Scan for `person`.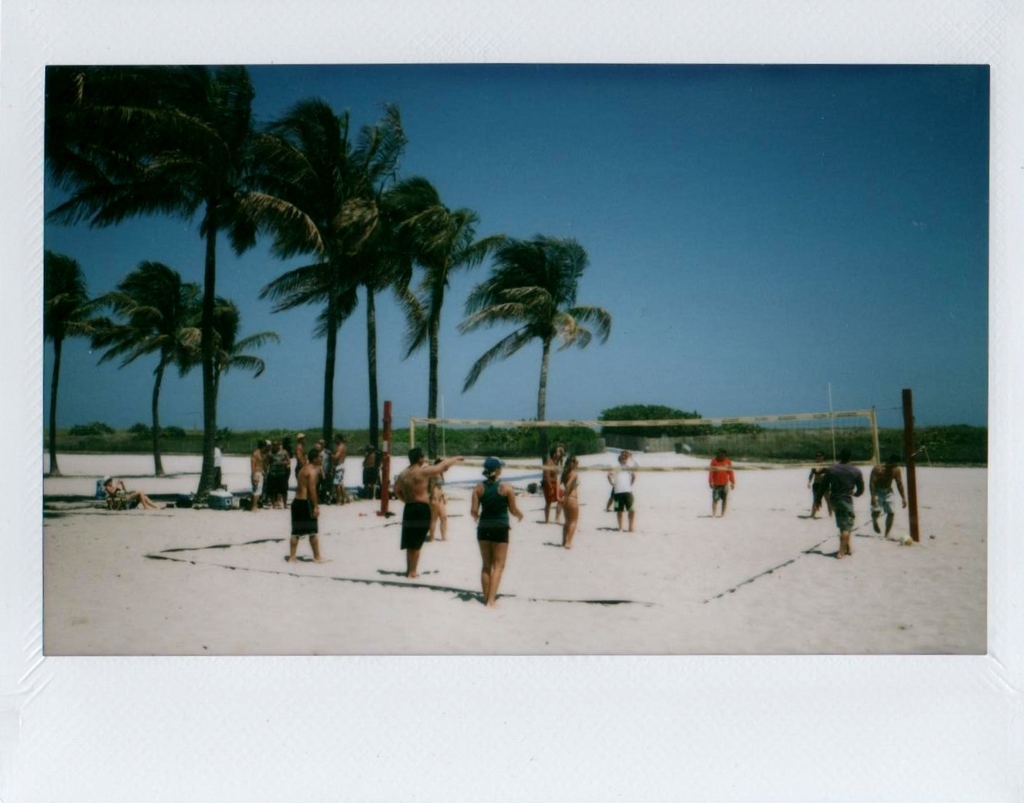
Scan result: box(474, 453, 512, 596).
